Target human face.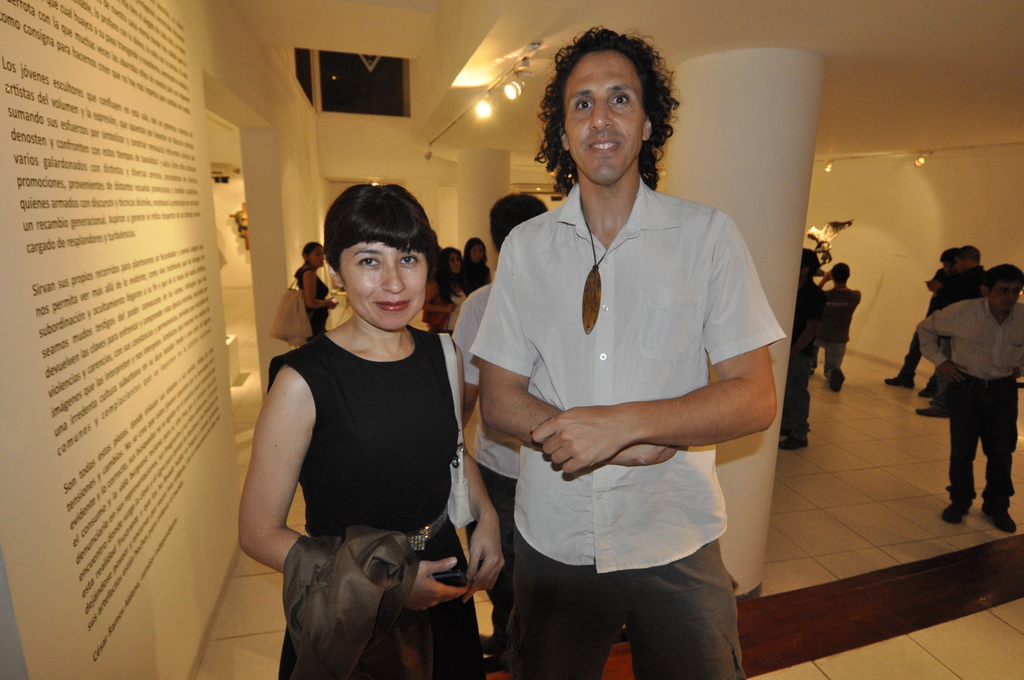
Target region: (311, 248, 325, 267).
